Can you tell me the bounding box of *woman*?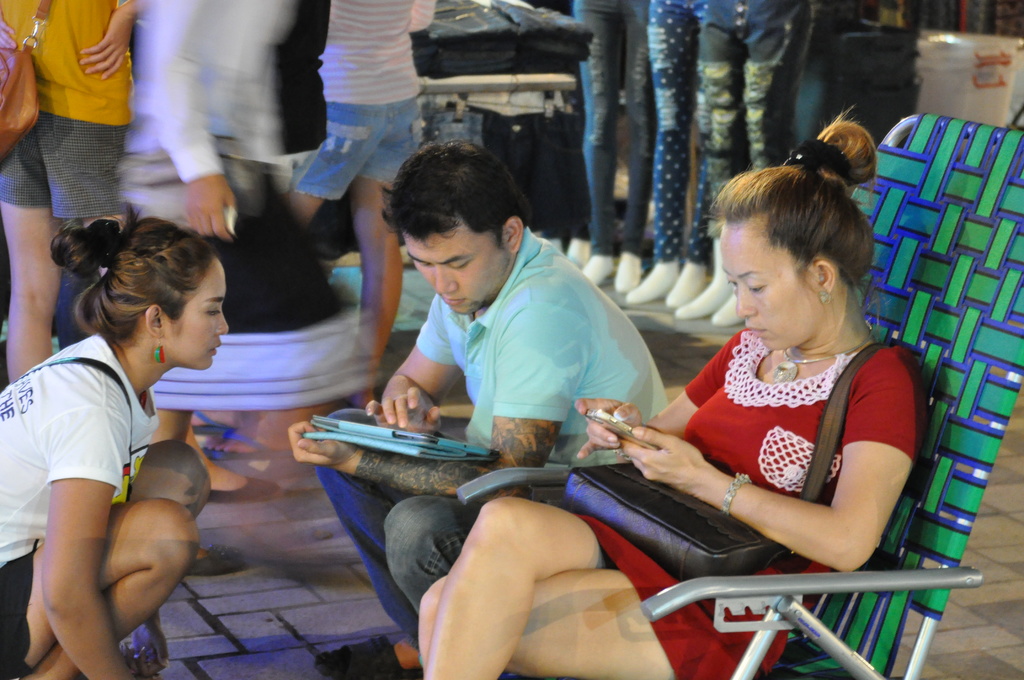
bbox=[0, 207, 234, 679].
